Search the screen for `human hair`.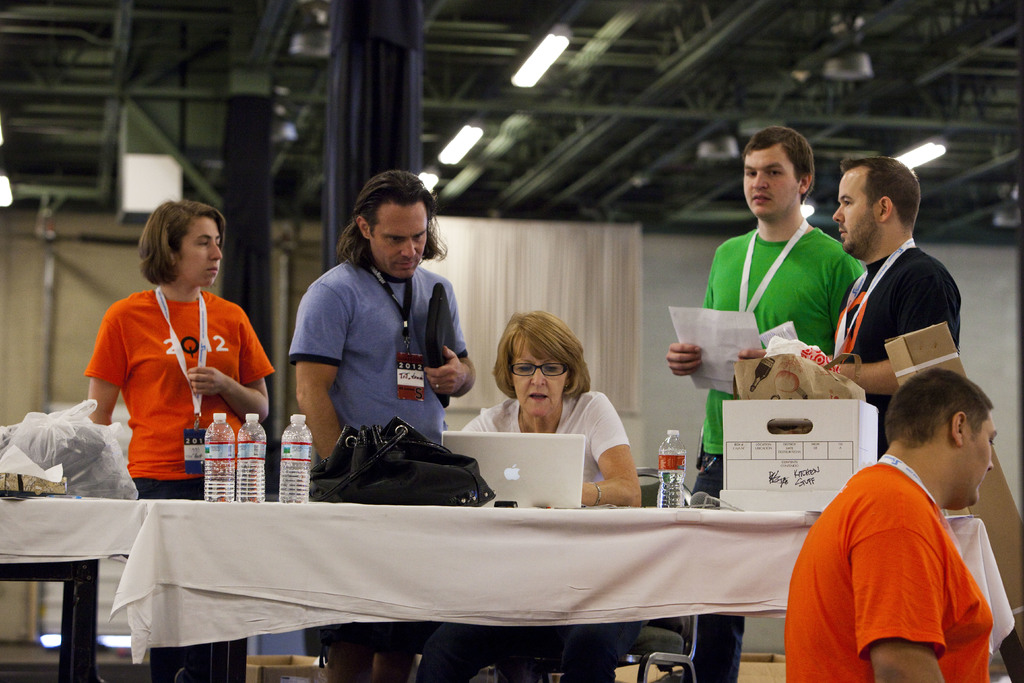
Found at l=738, t=126, r=814, b=199.
